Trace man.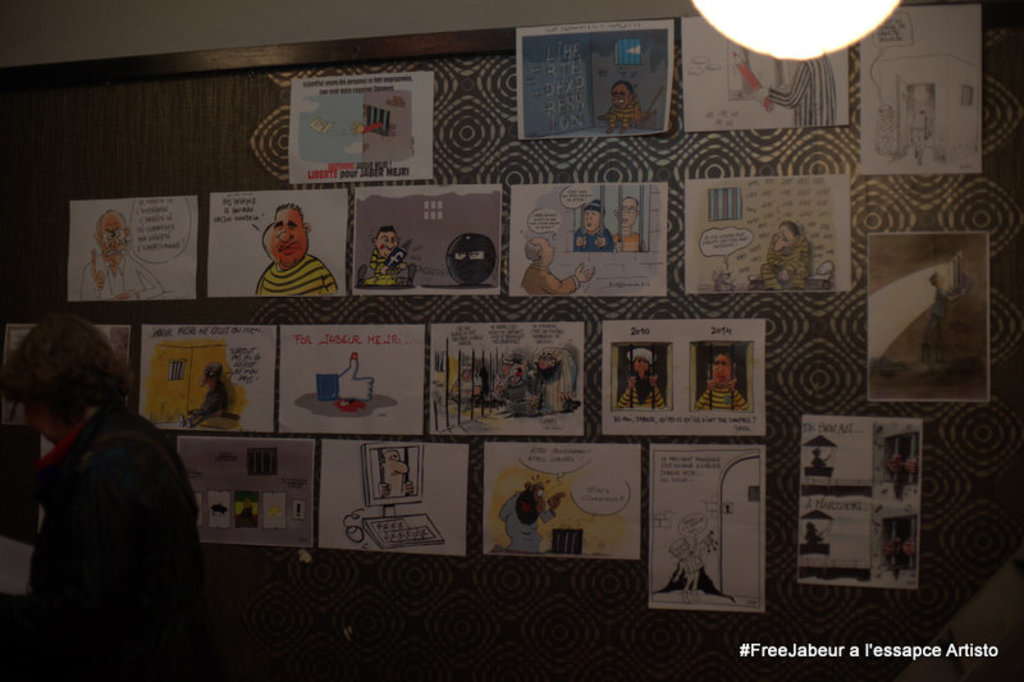
Traced to region(81, 201, 166, 307).
